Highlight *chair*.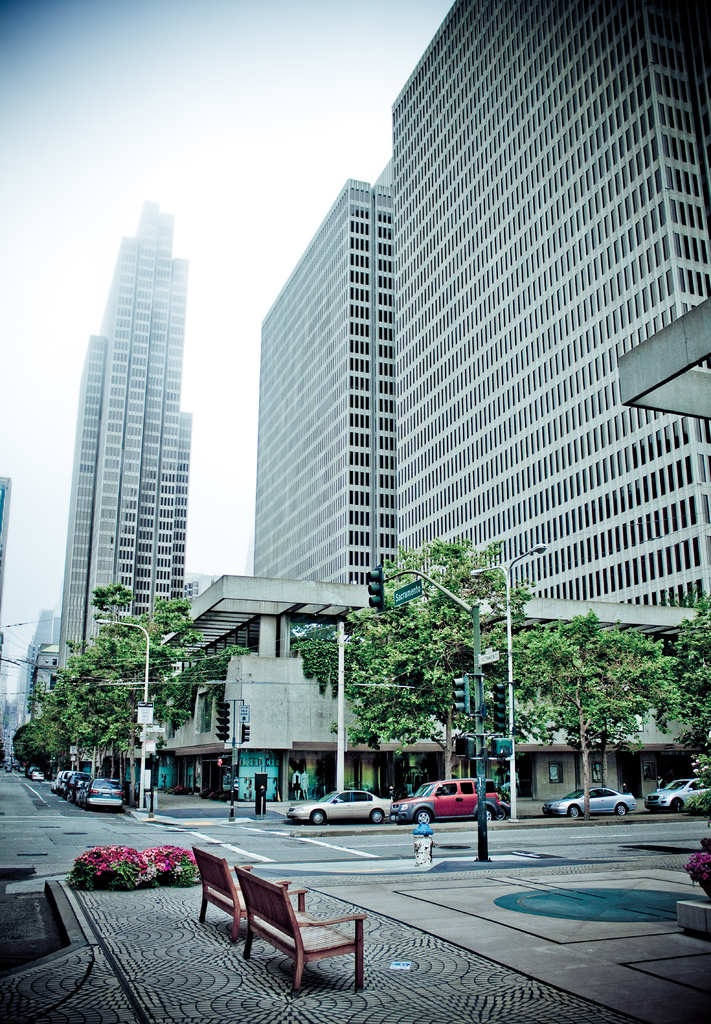
Highlighted region: [238,872,367,993].
